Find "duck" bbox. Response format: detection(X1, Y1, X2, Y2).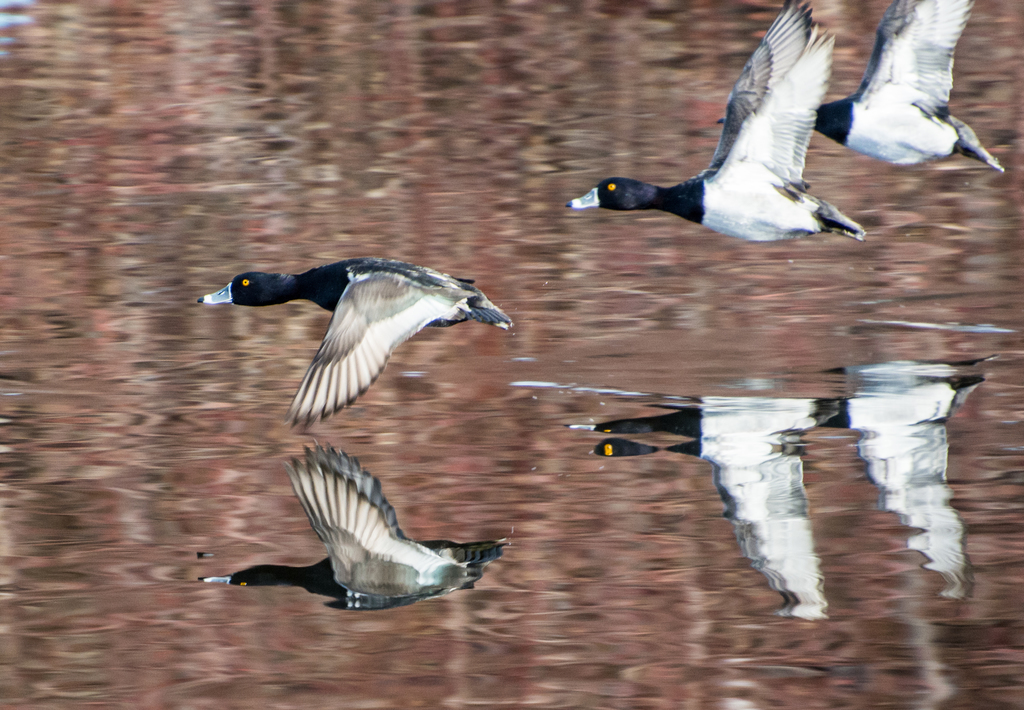
detection(820, 371, 985, 609).
